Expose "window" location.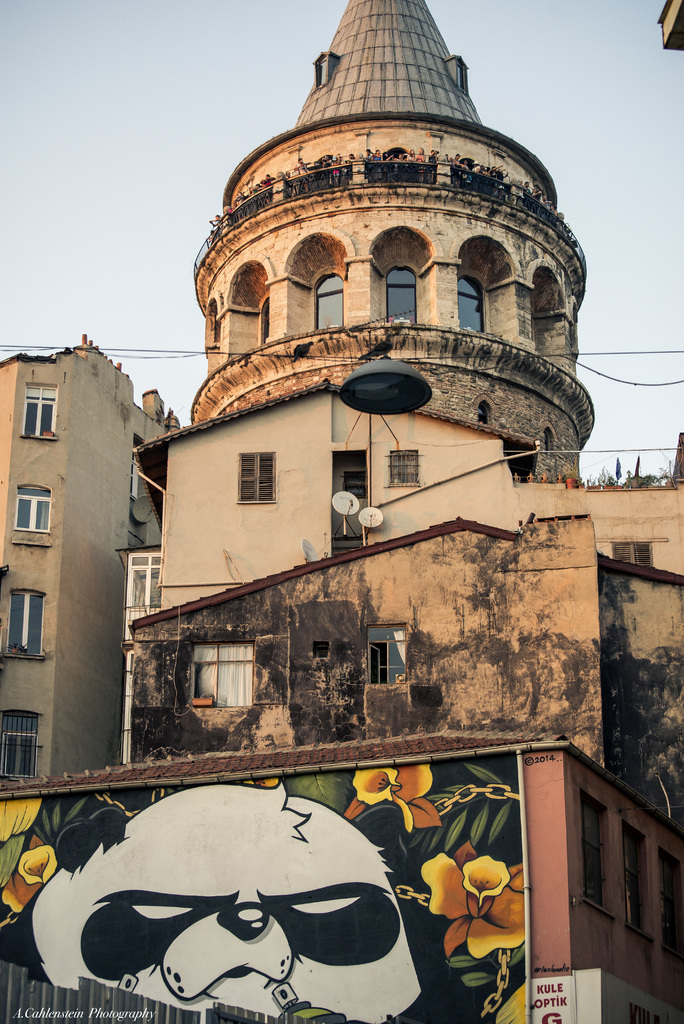
Exposed at 20, 484, 54, 527.
